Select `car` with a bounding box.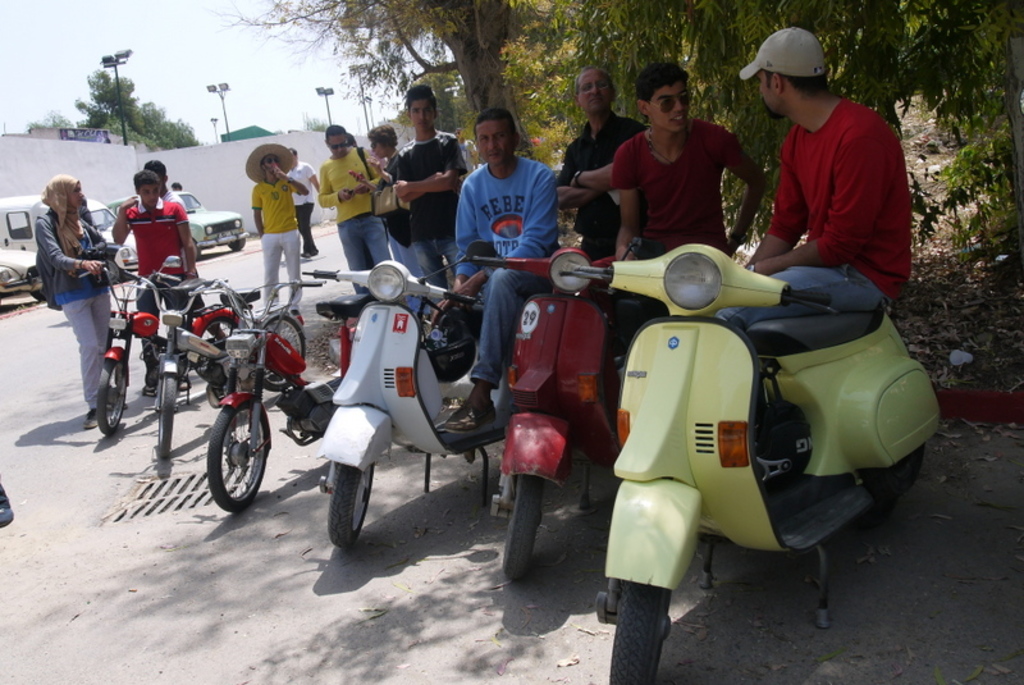
<region>100, 189, 250, 250</region>.
